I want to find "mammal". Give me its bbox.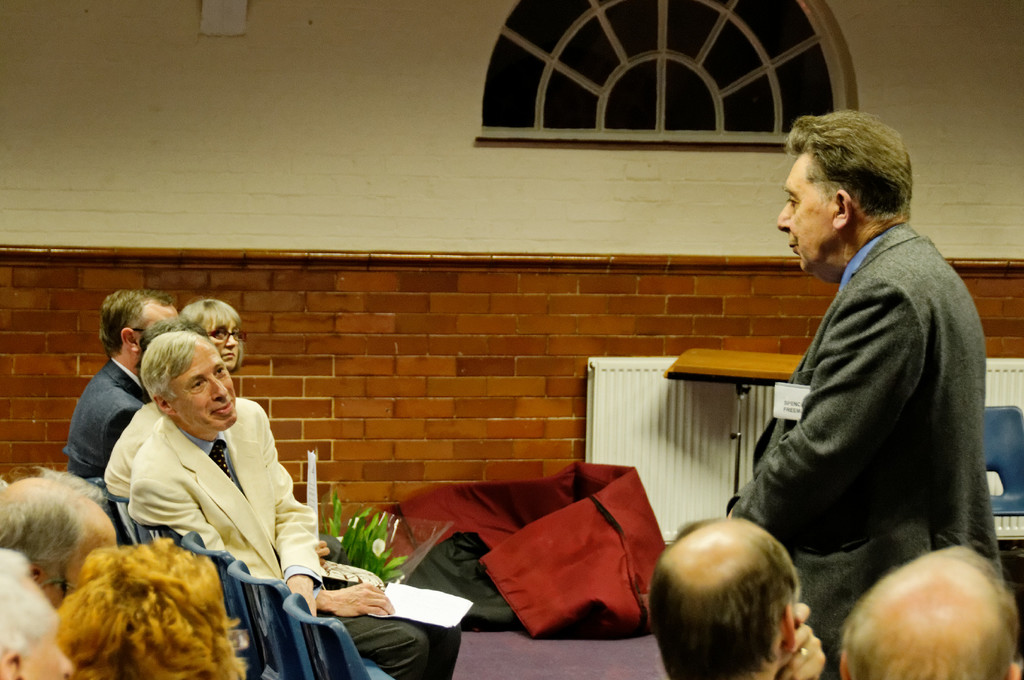
[left=840, top=544, right=1020, bottom=679].
